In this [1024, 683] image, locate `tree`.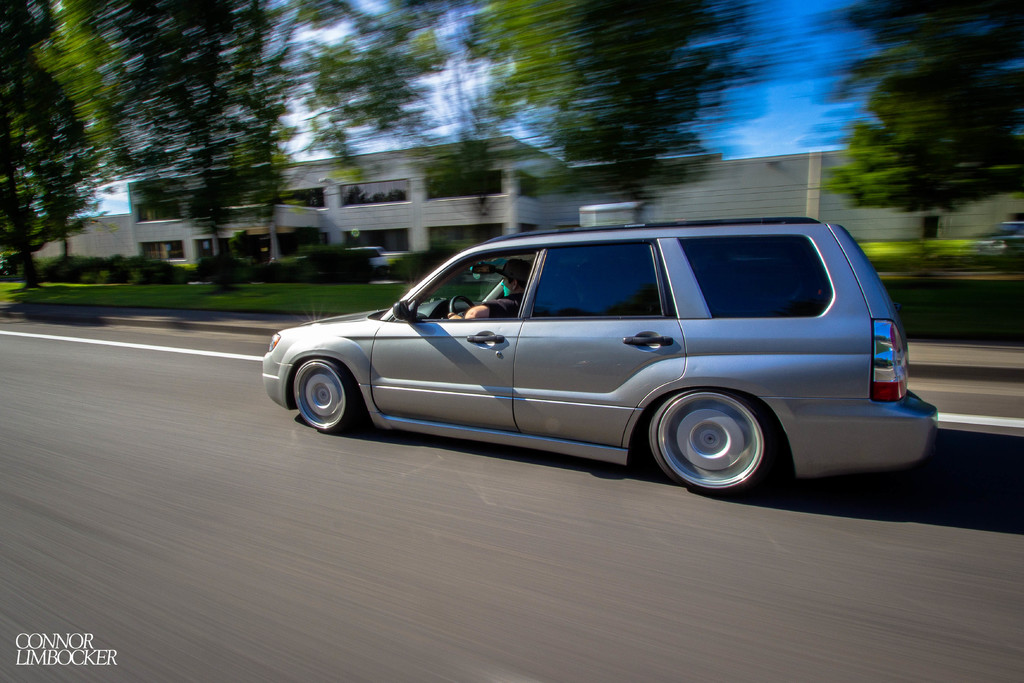
Bounding box: {"x1": 822, "y1": 59, "x2": 1003, "y2": 221}.
